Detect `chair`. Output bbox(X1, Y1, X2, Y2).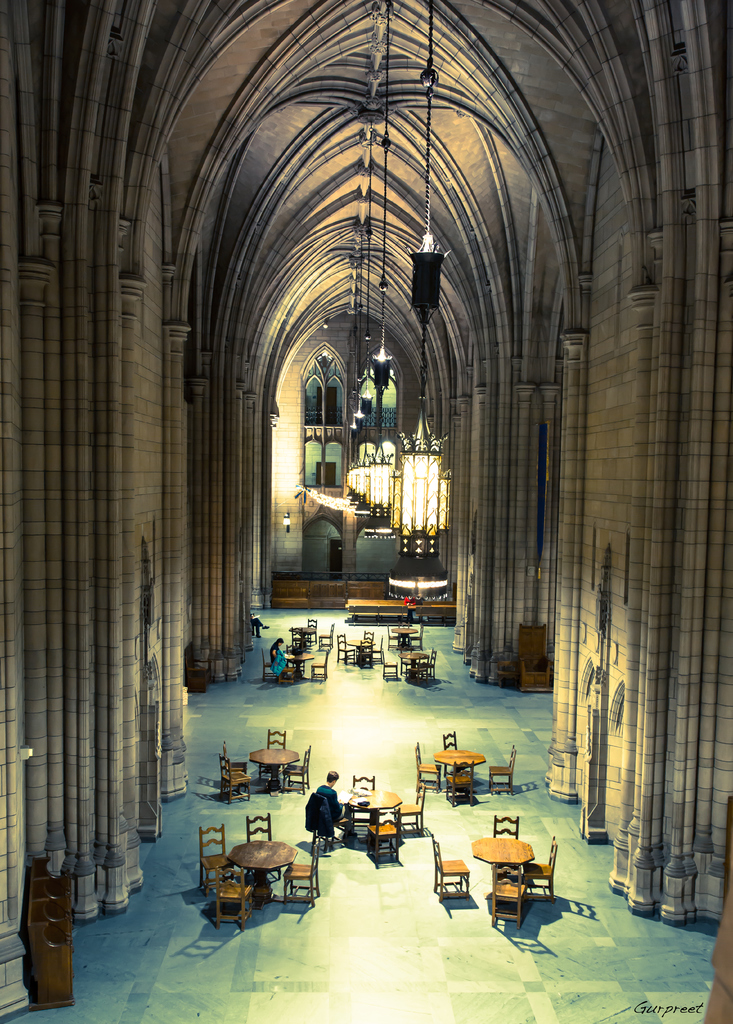
bbox(450, 758, 474, 807).
